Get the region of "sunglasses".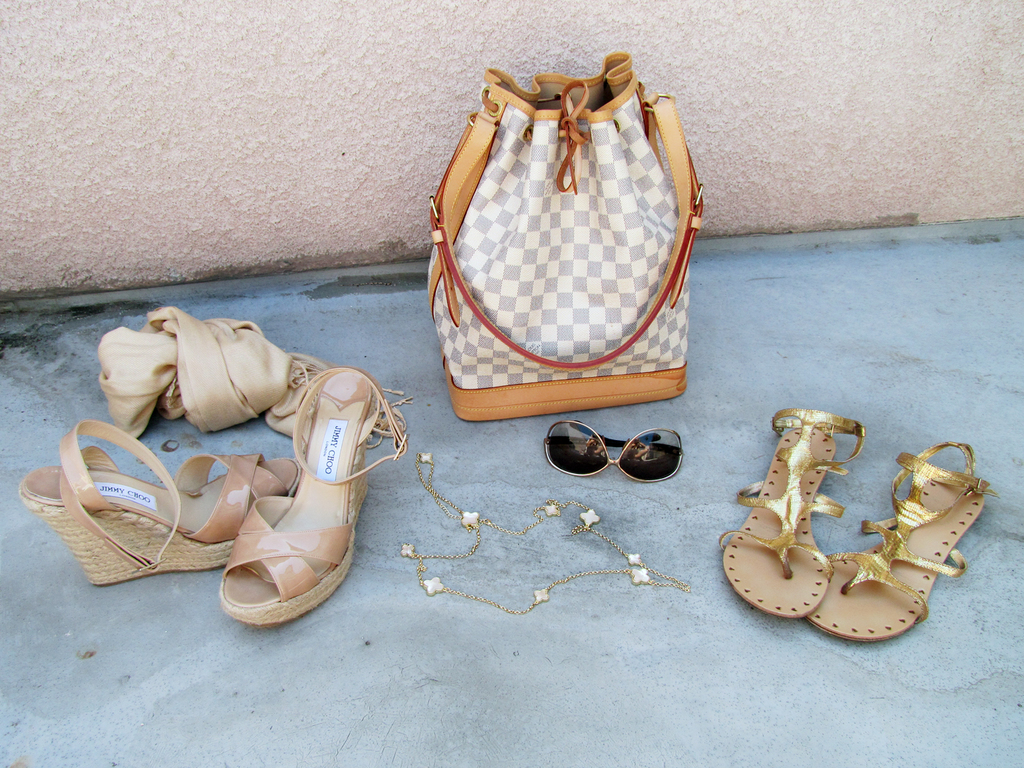
Rect(545, 421, 683, 482).
